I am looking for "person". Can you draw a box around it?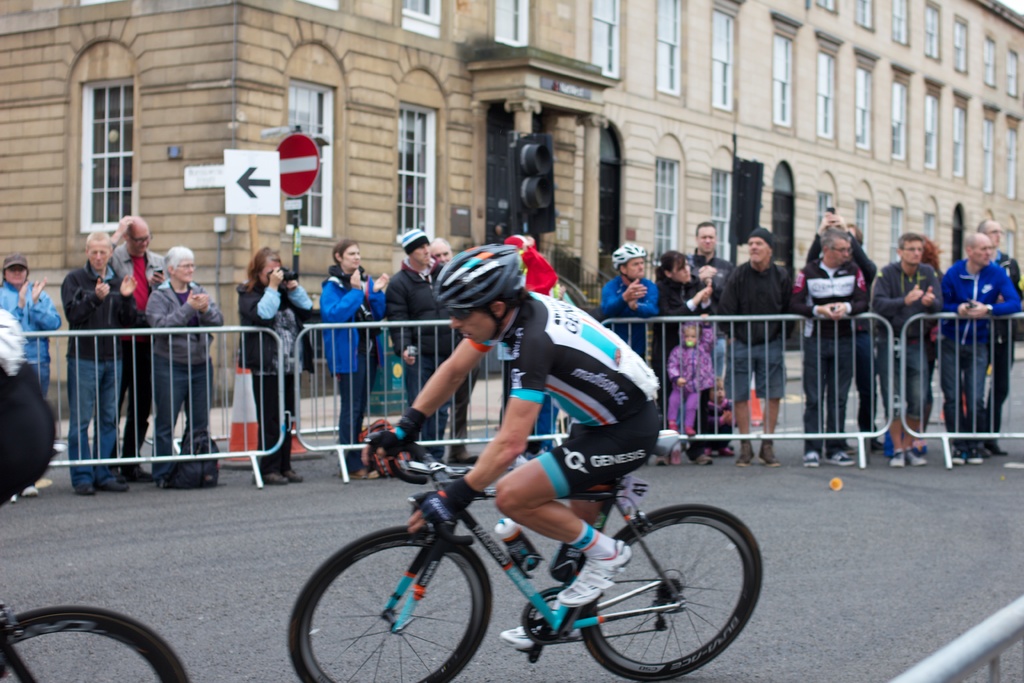
Sure, the bounding box is bbox(106, 214, 169, 488).
